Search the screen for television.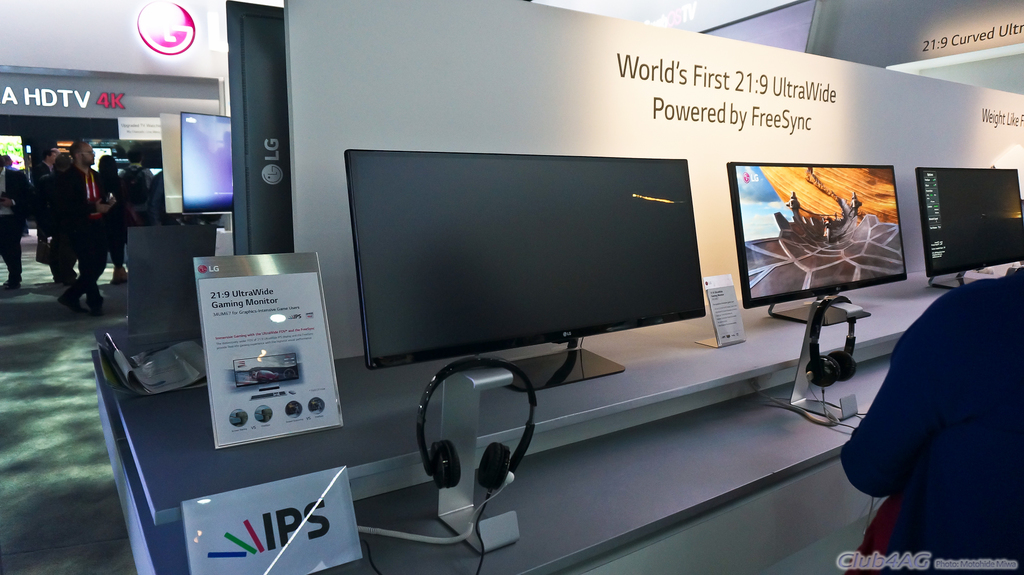
Found at box=[726, 161, 906, 327].
